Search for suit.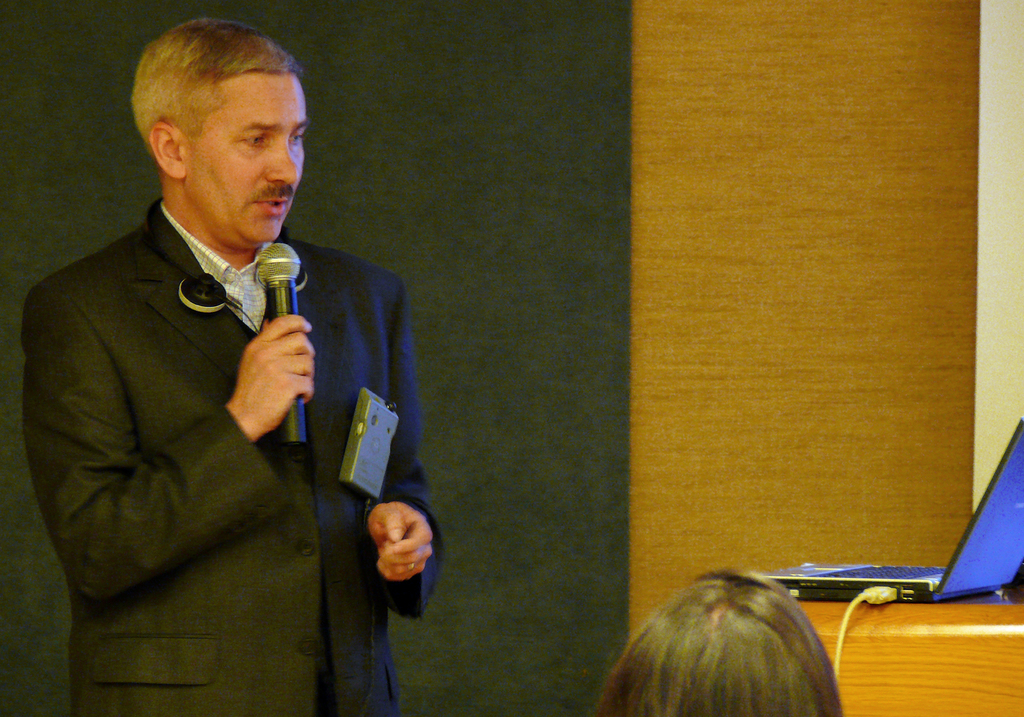
Found at bbox(29, 189, 449, 716).
